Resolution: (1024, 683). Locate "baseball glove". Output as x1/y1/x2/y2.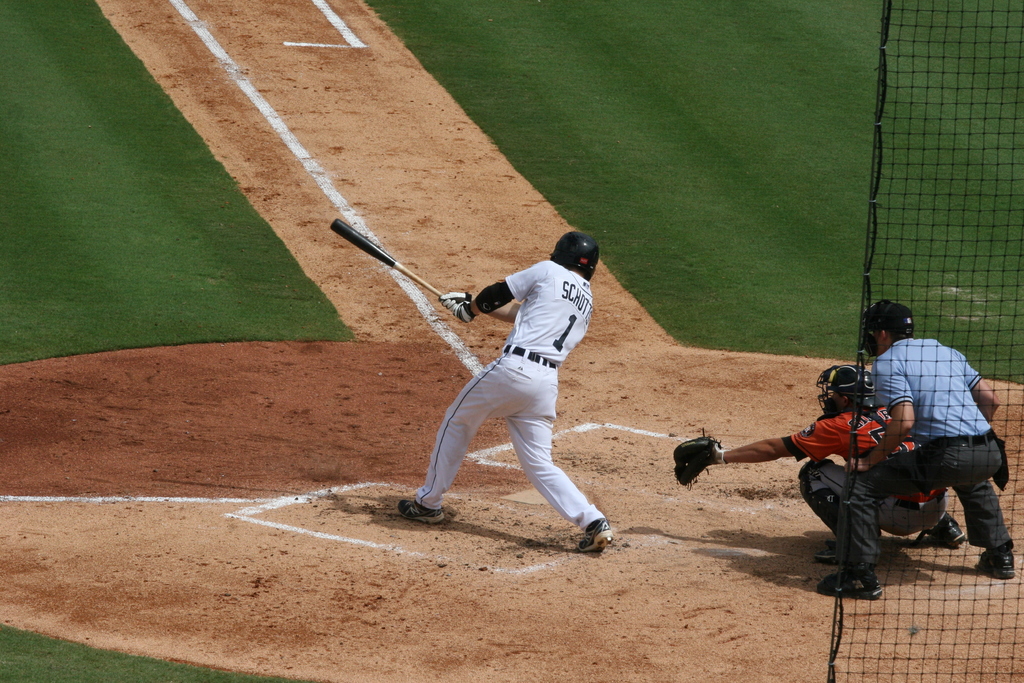
668/425/722/491.
